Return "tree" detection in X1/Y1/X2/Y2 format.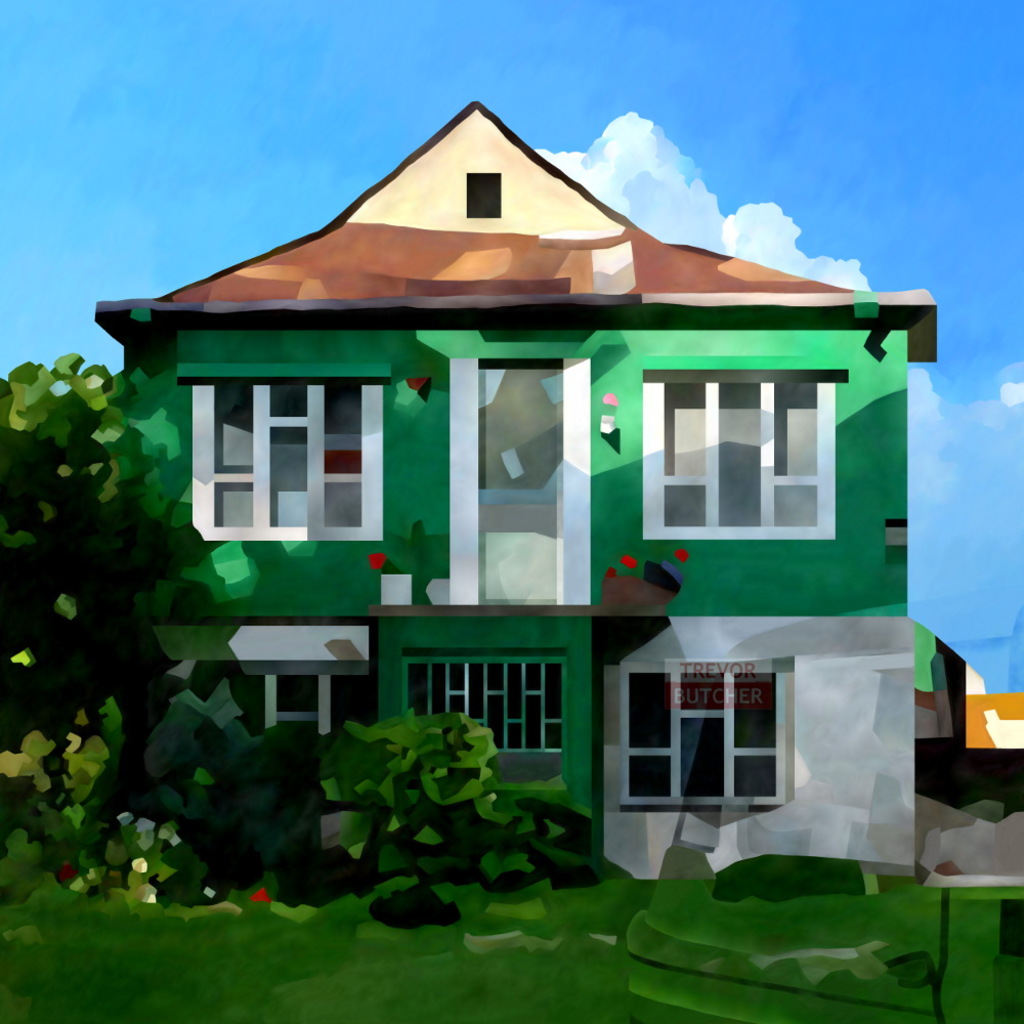
0/351/519/916.
